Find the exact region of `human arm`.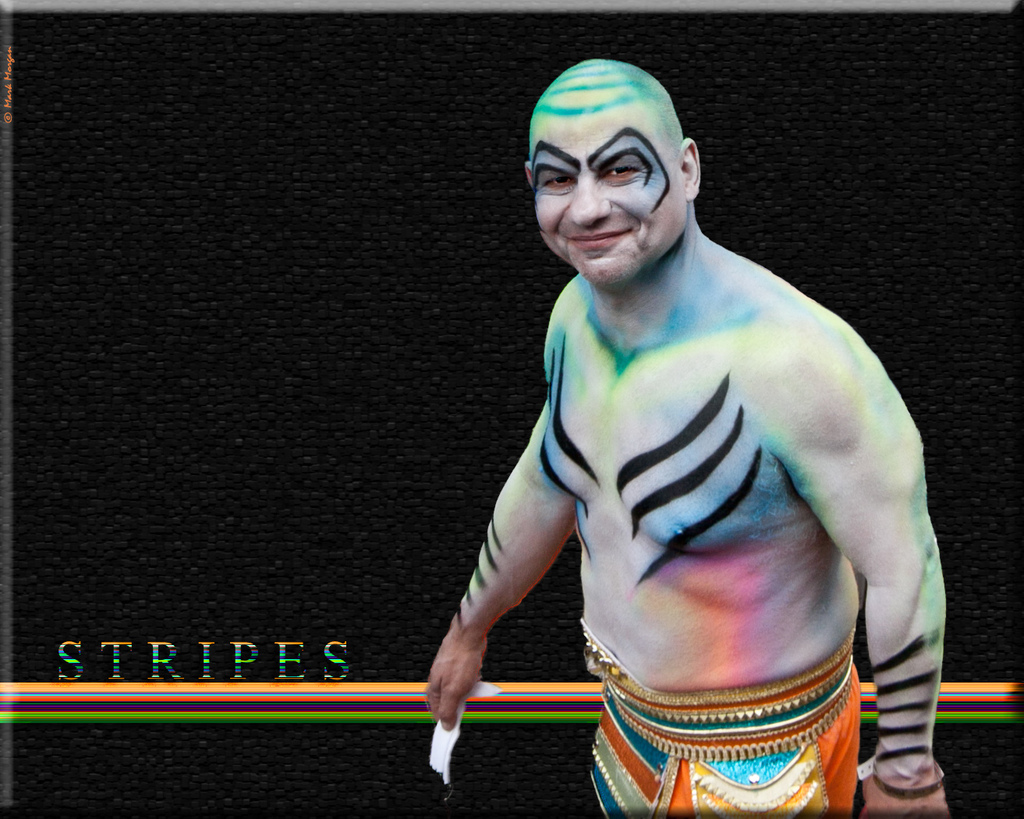
Exact region: <box>765,300,944,814</box>.
